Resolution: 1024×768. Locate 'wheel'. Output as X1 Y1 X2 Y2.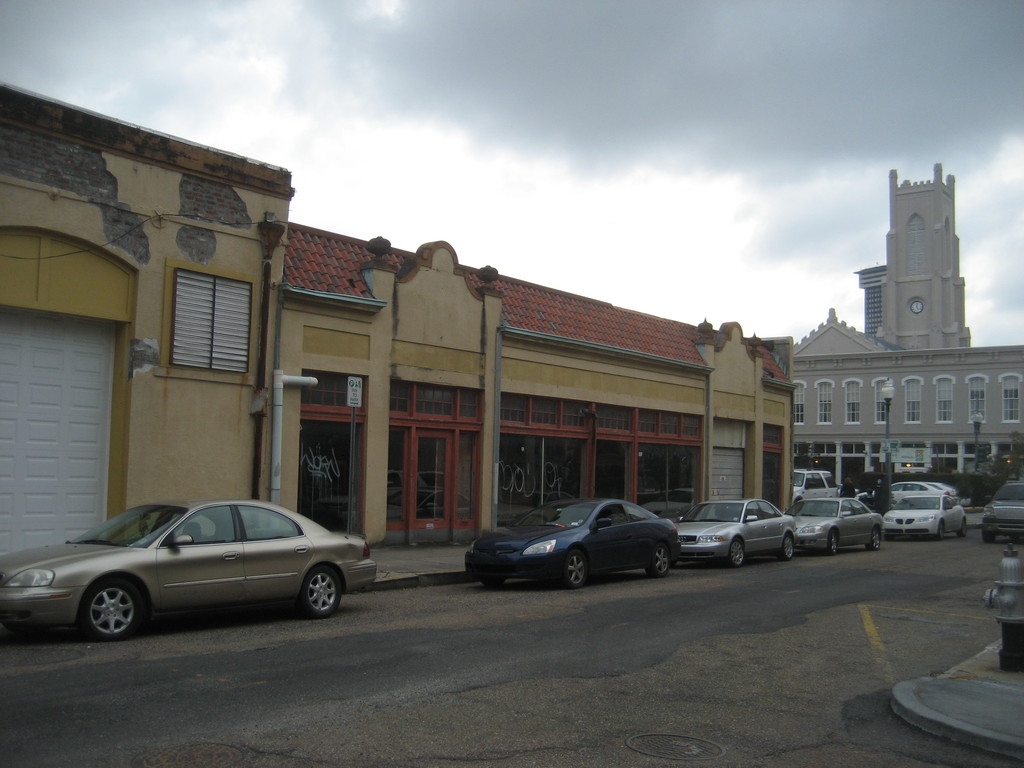
56 582 136 650.
